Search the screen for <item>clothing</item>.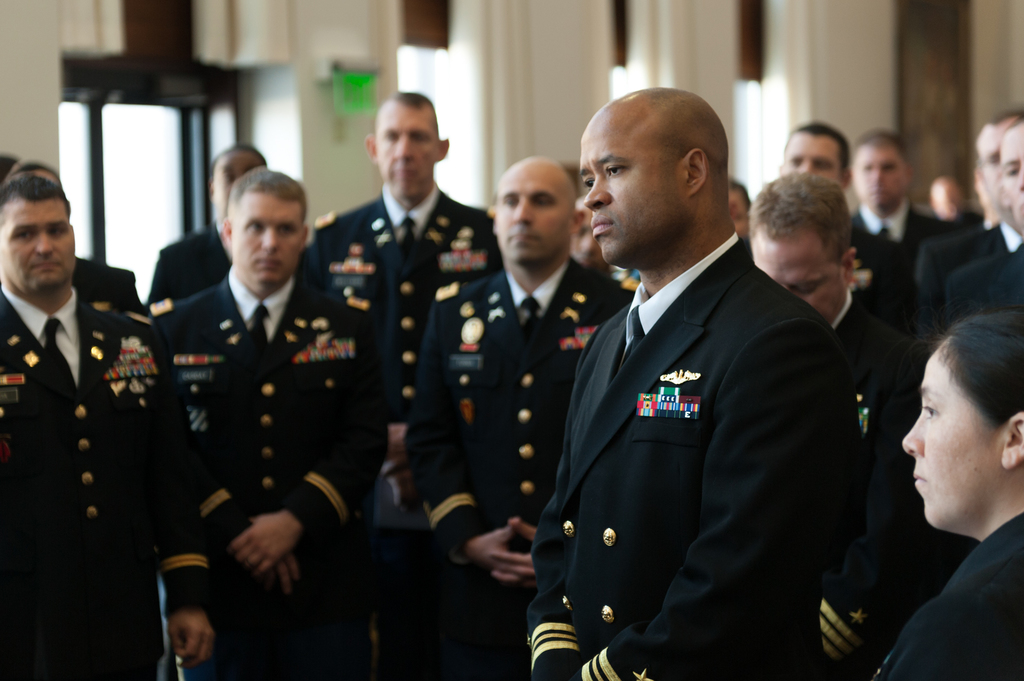
Found at 933 243 1023 332.
